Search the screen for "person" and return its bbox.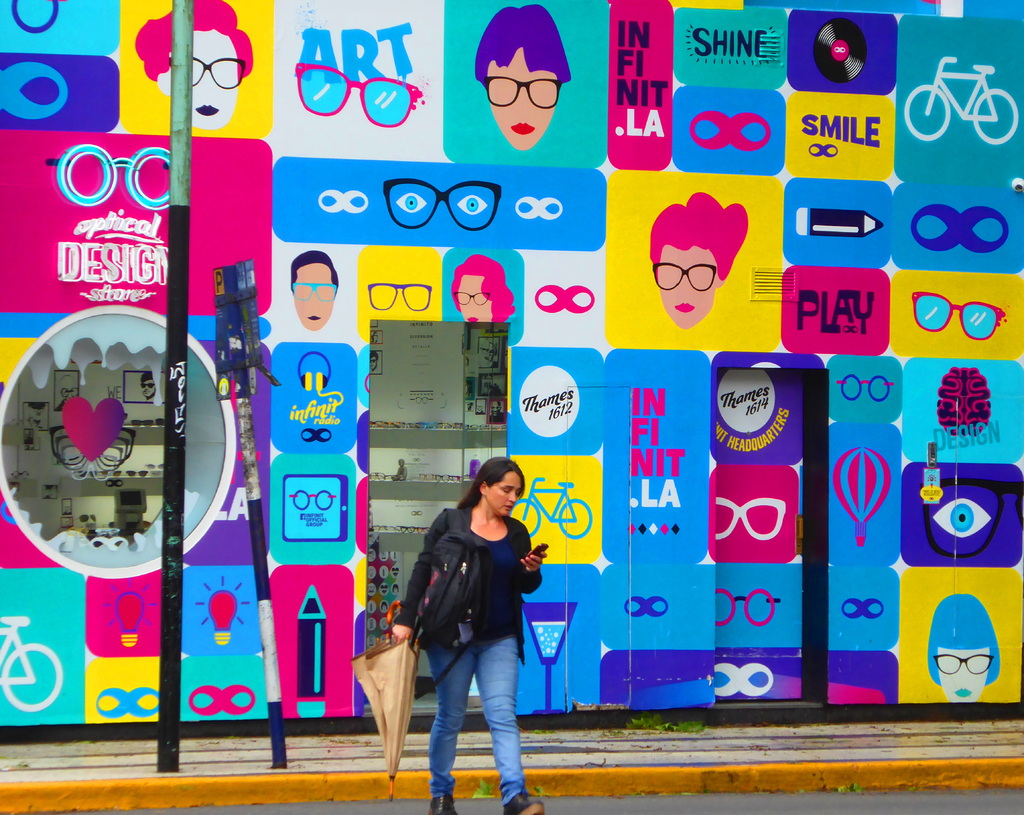
Found: bbox=(134, 0, 254, 128).
